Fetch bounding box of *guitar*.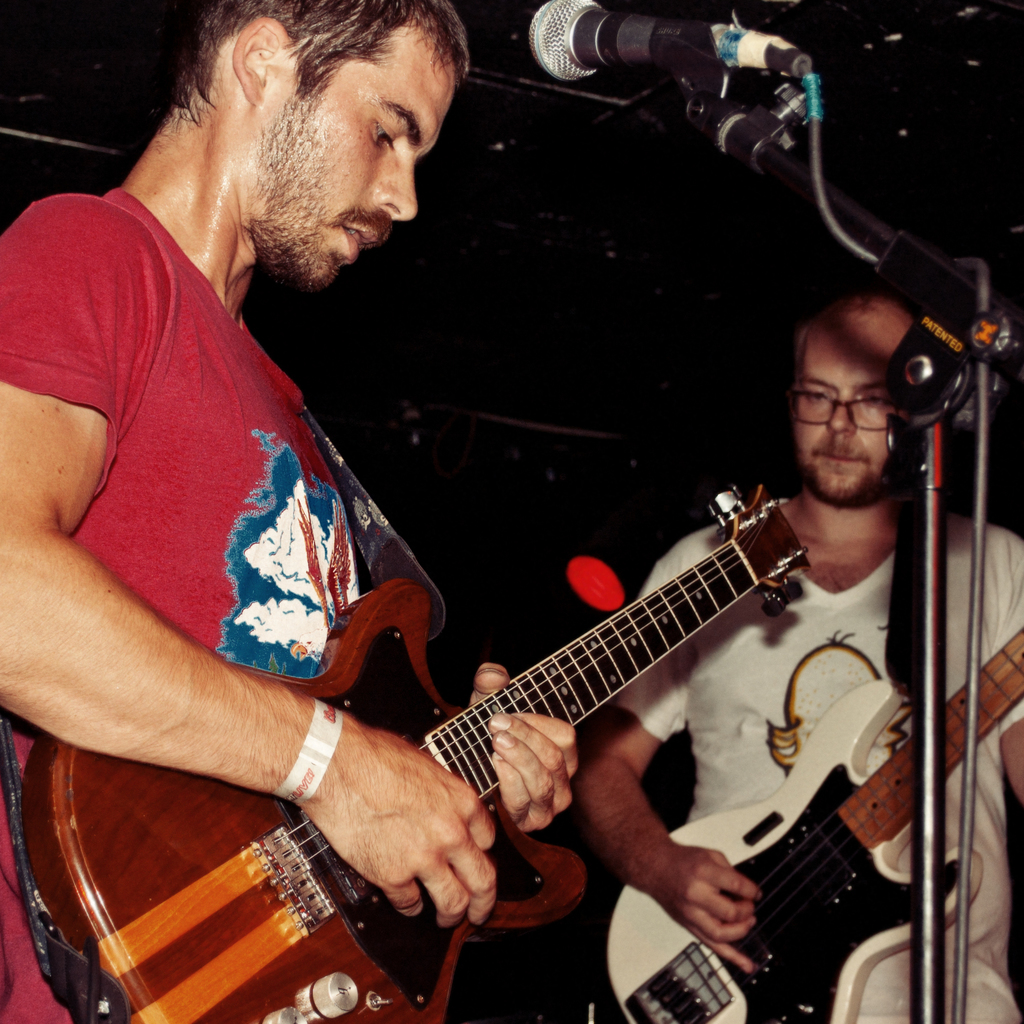
Bbox: (left=604, top=624, right=1023, bottom=1023).
